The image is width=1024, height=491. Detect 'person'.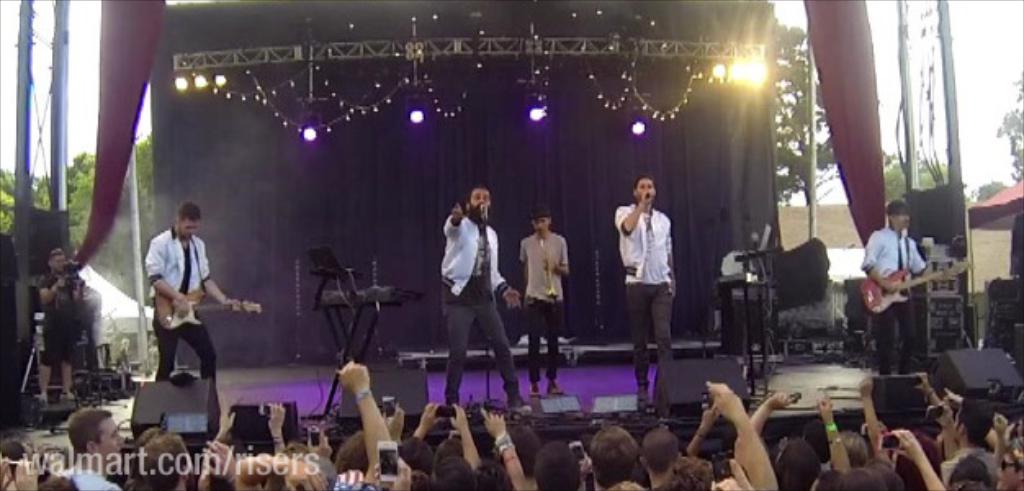
Detection: x1=34, y1=247, x2=83, y2=398.
